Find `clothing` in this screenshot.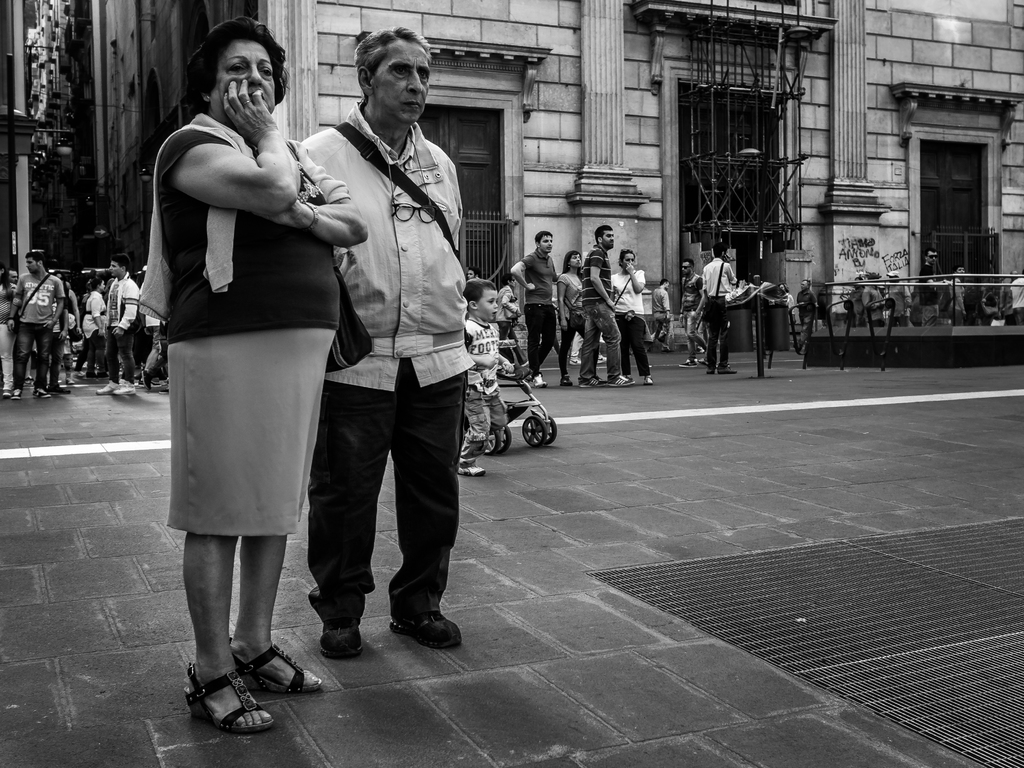
The bounding box for `clothing` is 678 275 706 359.
